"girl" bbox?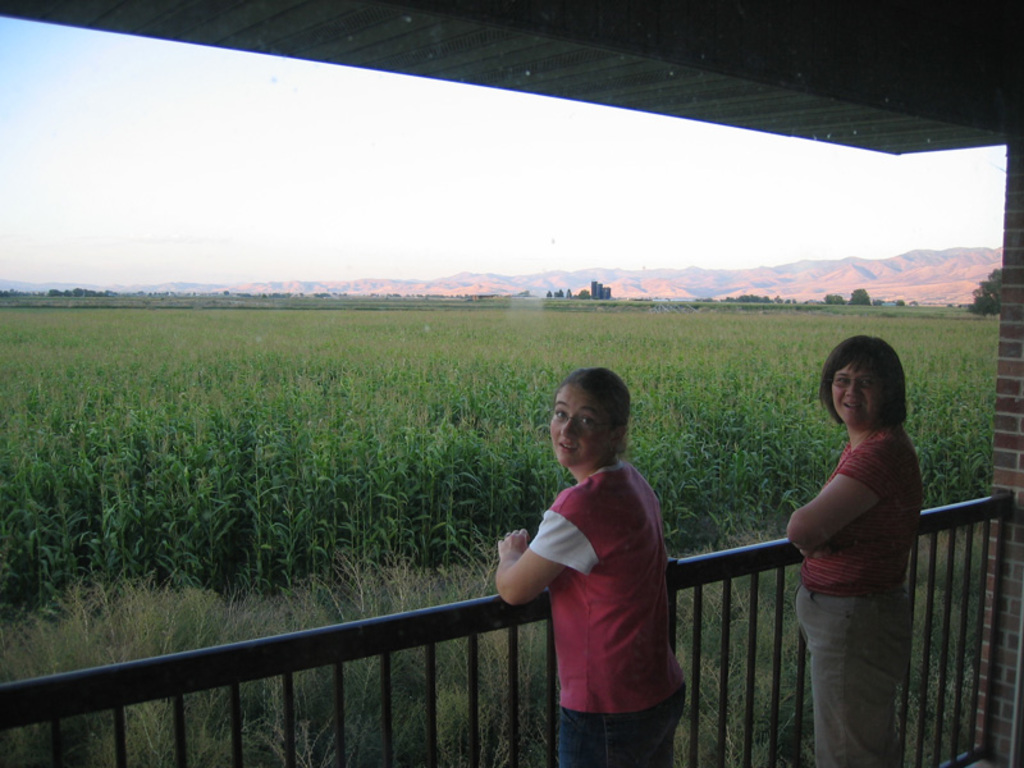
{"x1": 486, "y1": 371, "x2": 691, "y2": 767}
